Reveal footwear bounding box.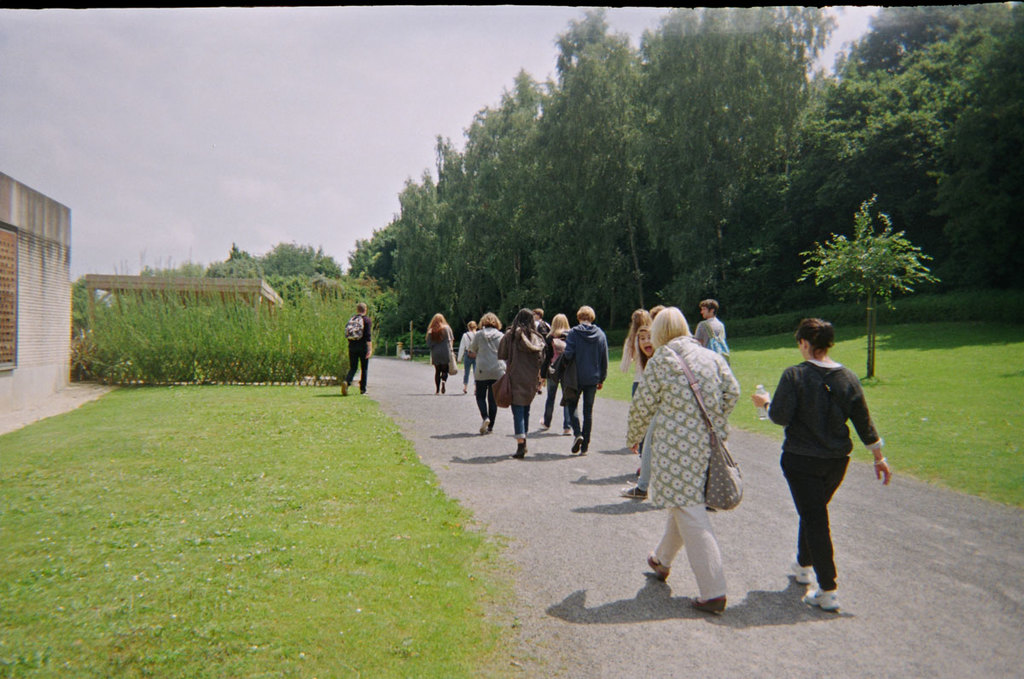
Revealed: box(339, 378, 345, 396).
